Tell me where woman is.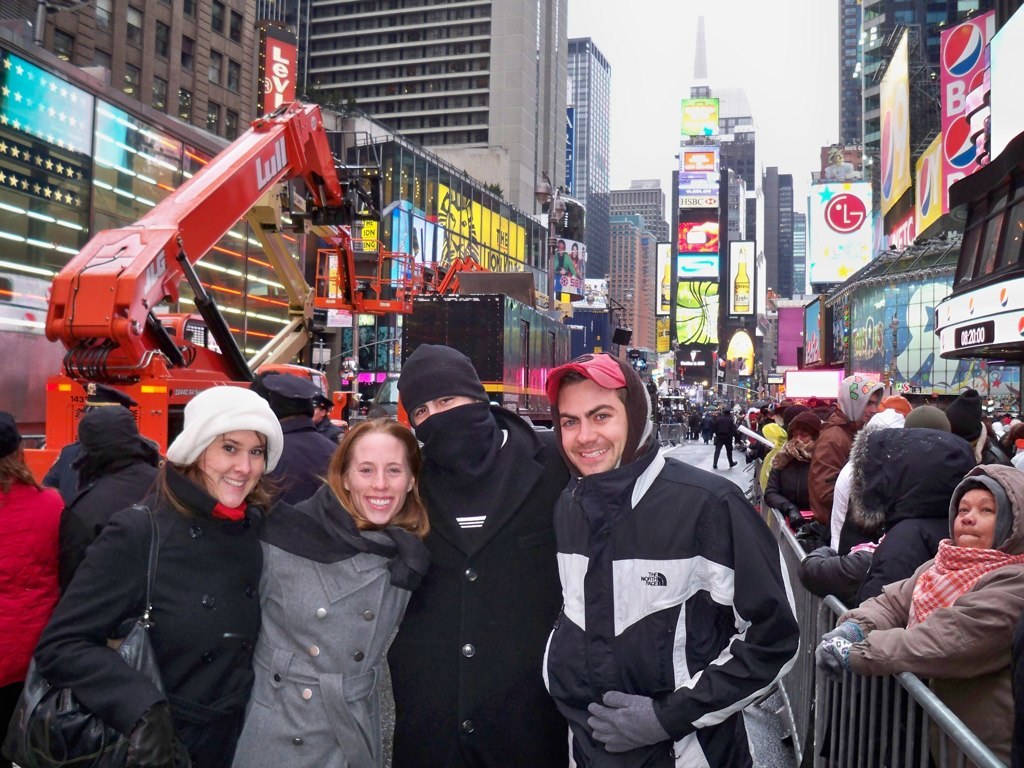
woman is at 1006 419 1023 453.
